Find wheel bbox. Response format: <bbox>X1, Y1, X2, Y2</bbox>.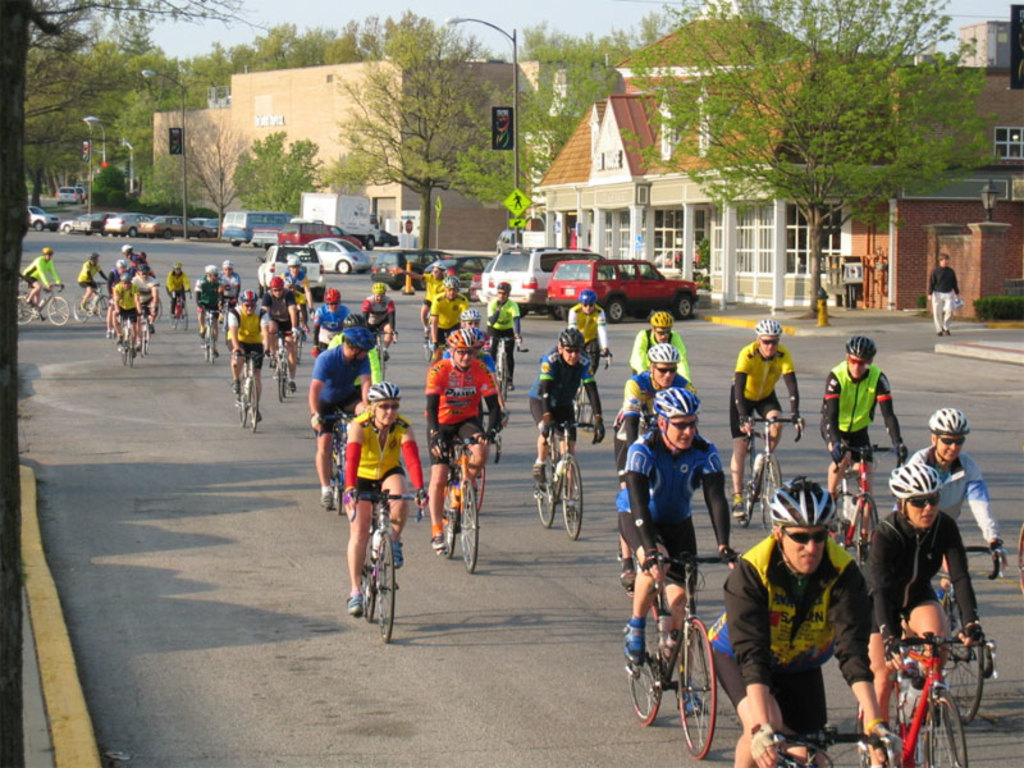
<bbox>316, 287, 321, 300</bbox>.
